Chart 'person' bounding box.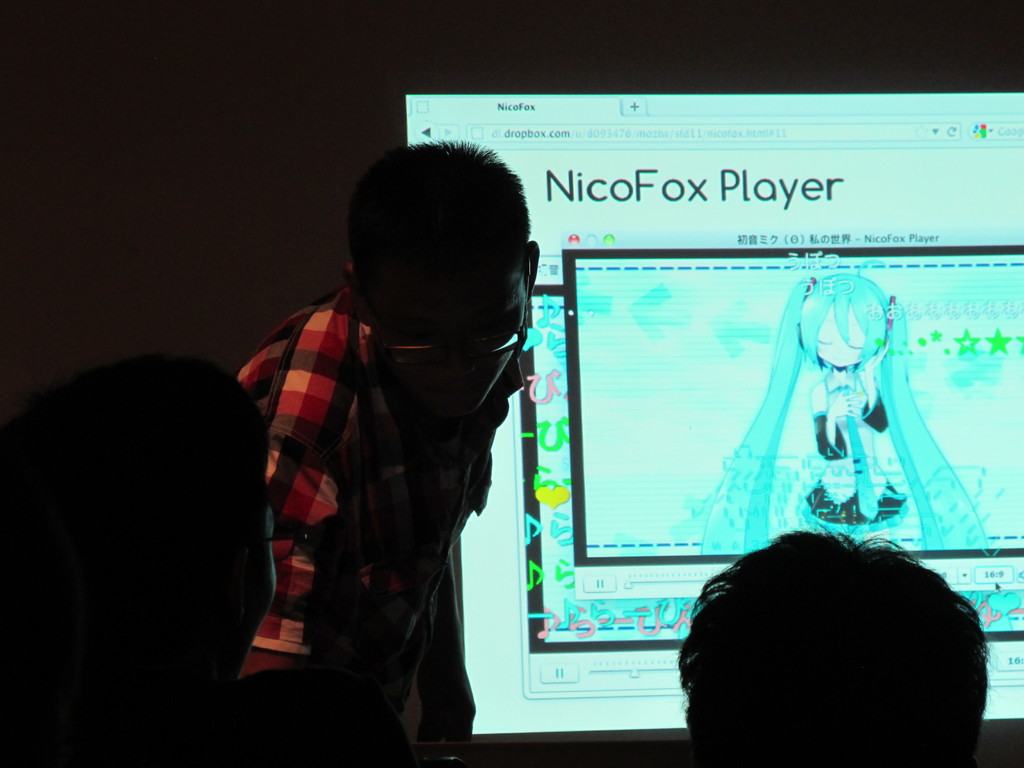
Charted: x1=701, y1=273, x2=985, y2=558.
